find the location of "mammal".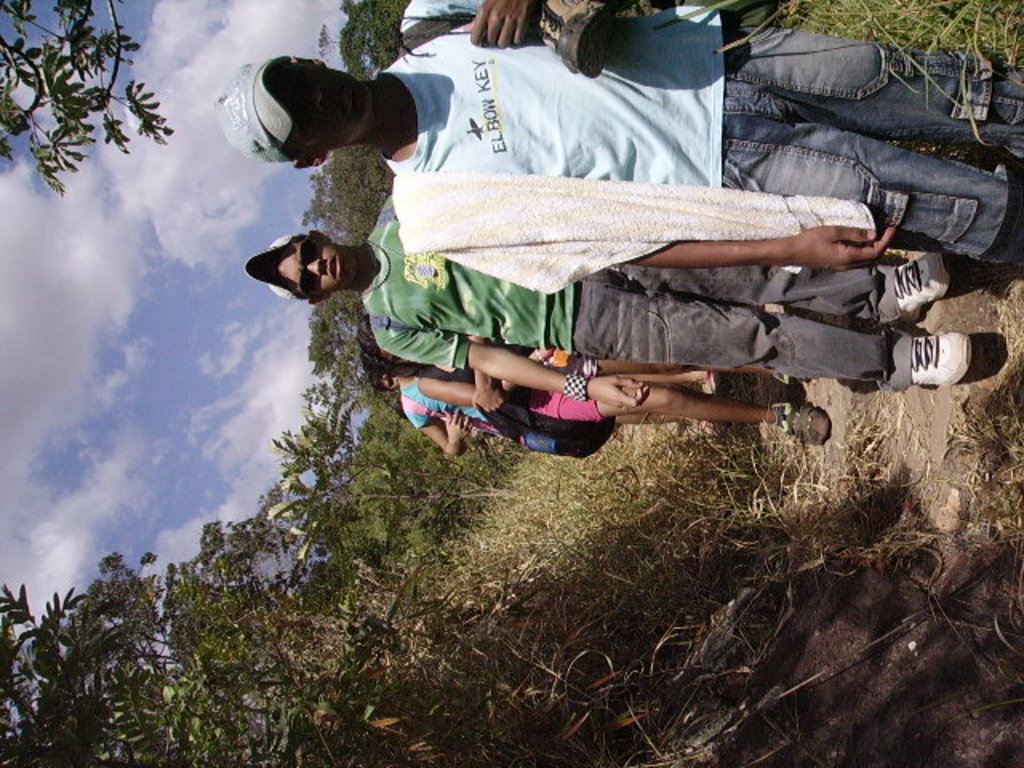
Location: bbox=(365, 363, 400, 395).
